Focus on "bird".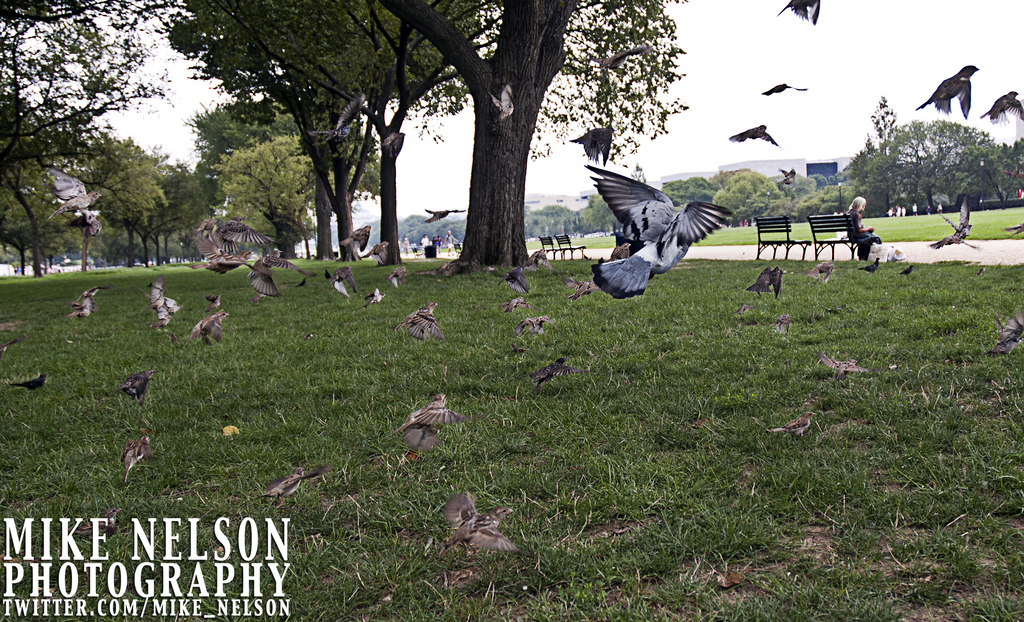
Focused at detection(521, 318, 547, 344).
